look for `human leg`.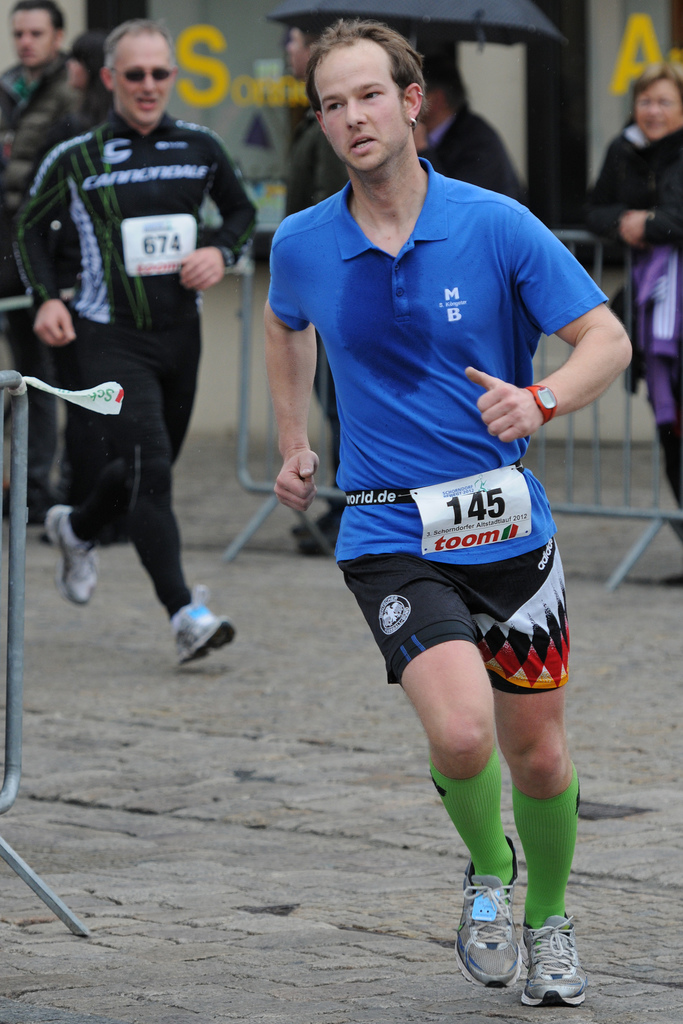
Found: x1=347, y1=570, x2=507, y2=995.
